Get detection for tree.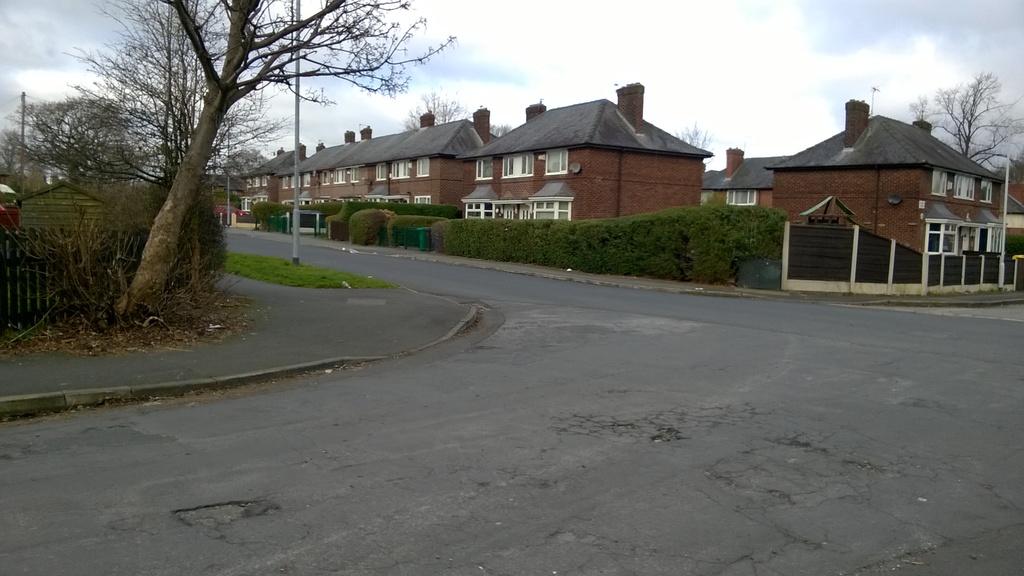
Detection: 116:0:457:311.
